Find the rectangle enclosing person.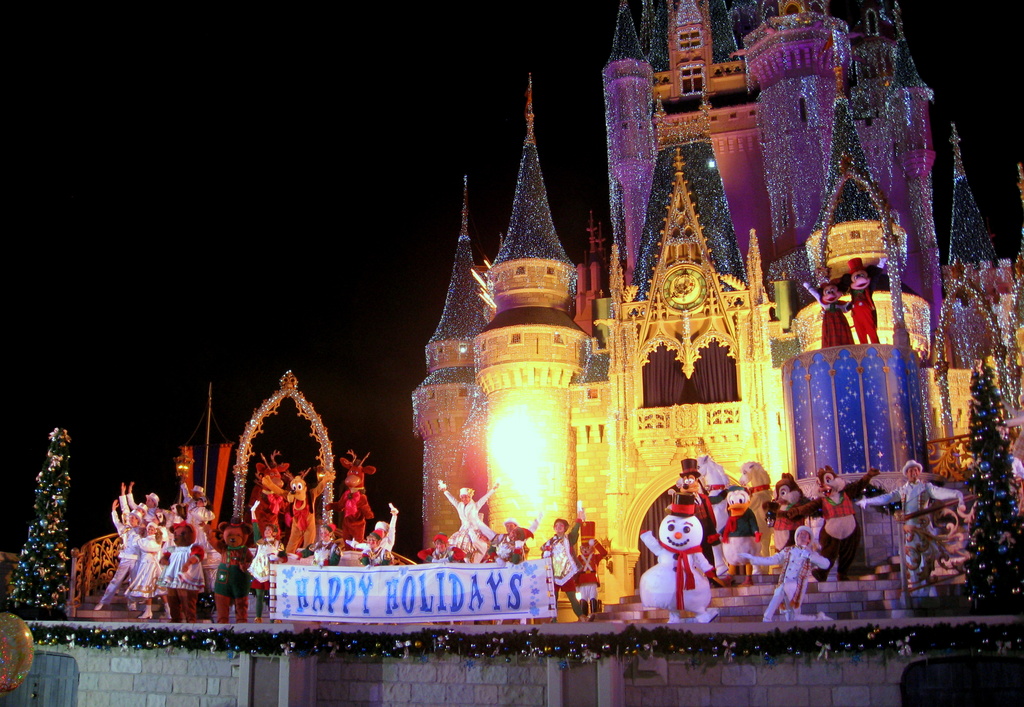
(x1=419, y1=537, x2=467, y2=564).
